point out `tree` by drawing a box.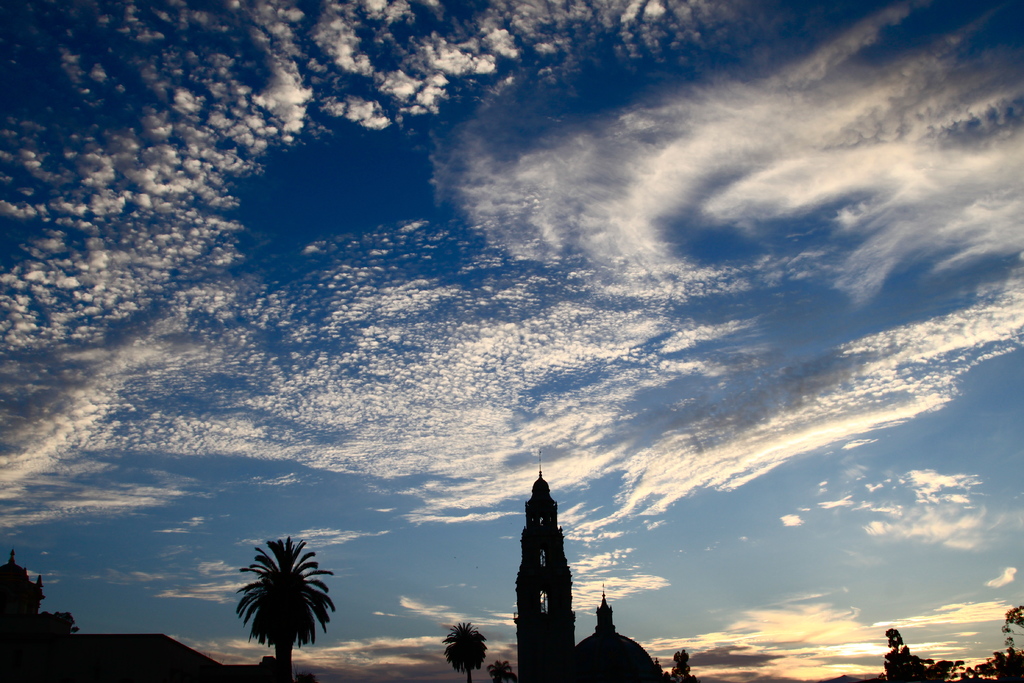
(x1=489, y1=660, x2=518, y2=682).
